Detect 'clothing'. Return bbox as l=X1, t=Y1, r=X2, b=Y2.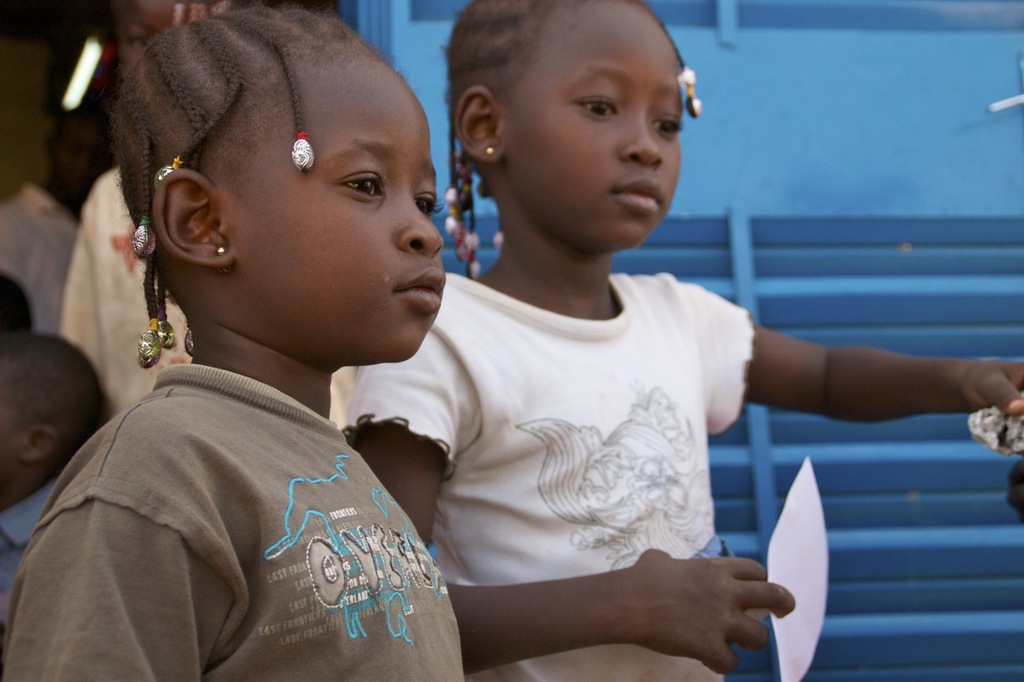
l=13, t=268, r=485, b=681.
